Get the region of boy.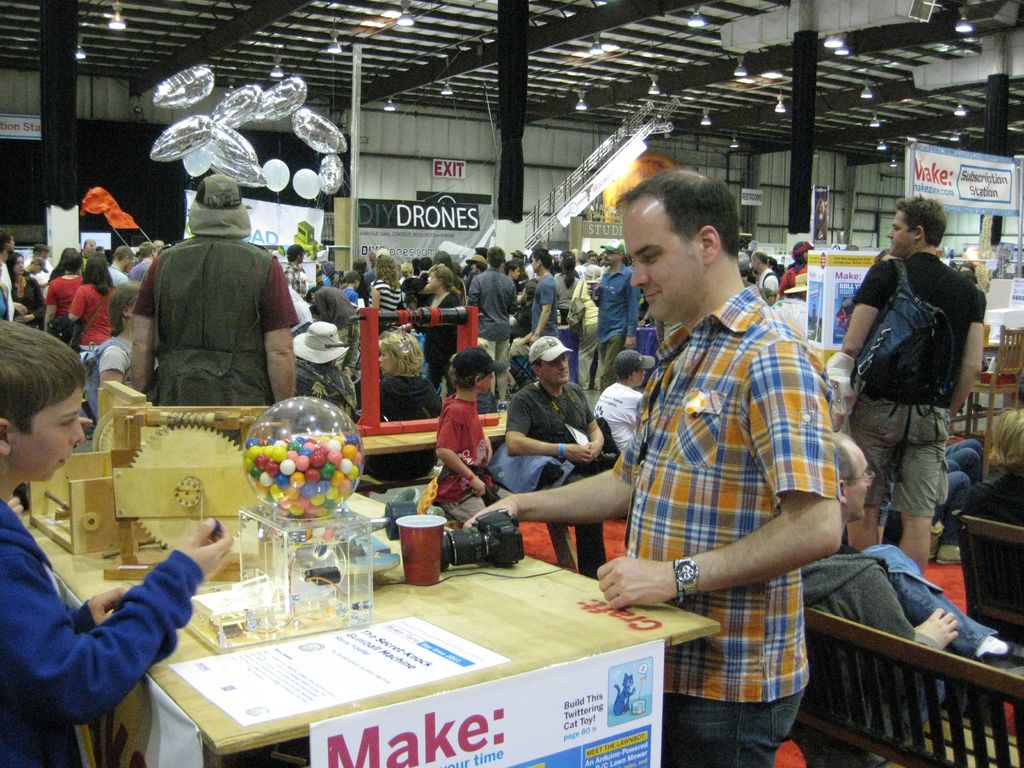
pyautogui.locateOnScreen(430, 342, 509, 524).
